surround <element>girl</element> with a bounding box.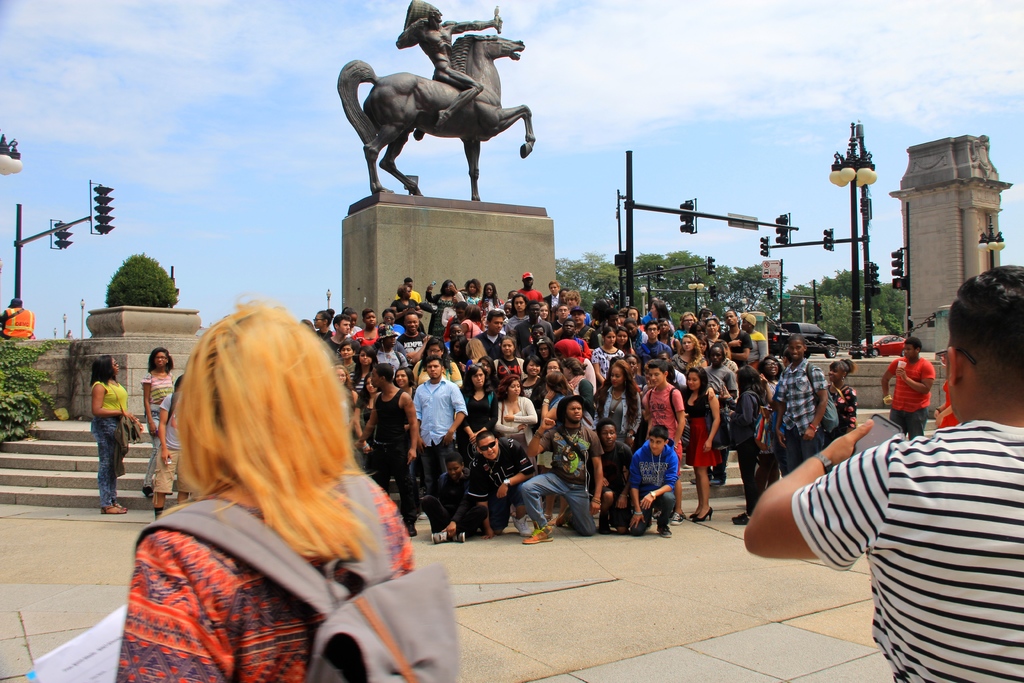
locate(545, 358, 559, 370).
